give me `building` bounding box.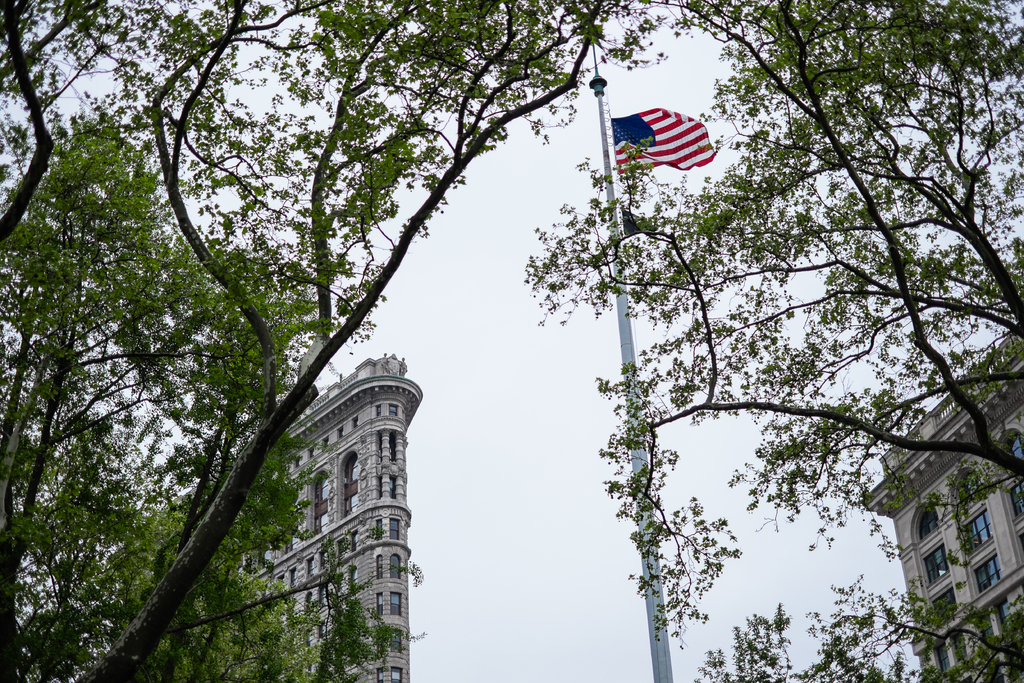
[left=106, top=354, right=424, bottom=682].
